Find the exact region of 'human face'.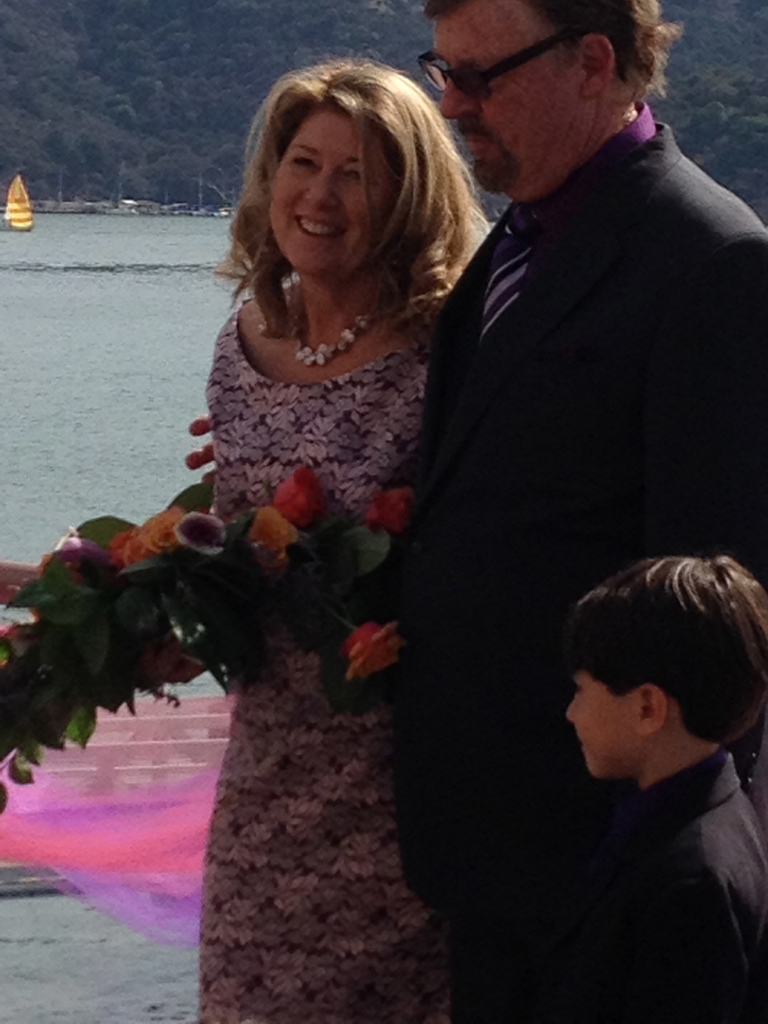
Exact region: bbox=[426, 0, 582, 192].
